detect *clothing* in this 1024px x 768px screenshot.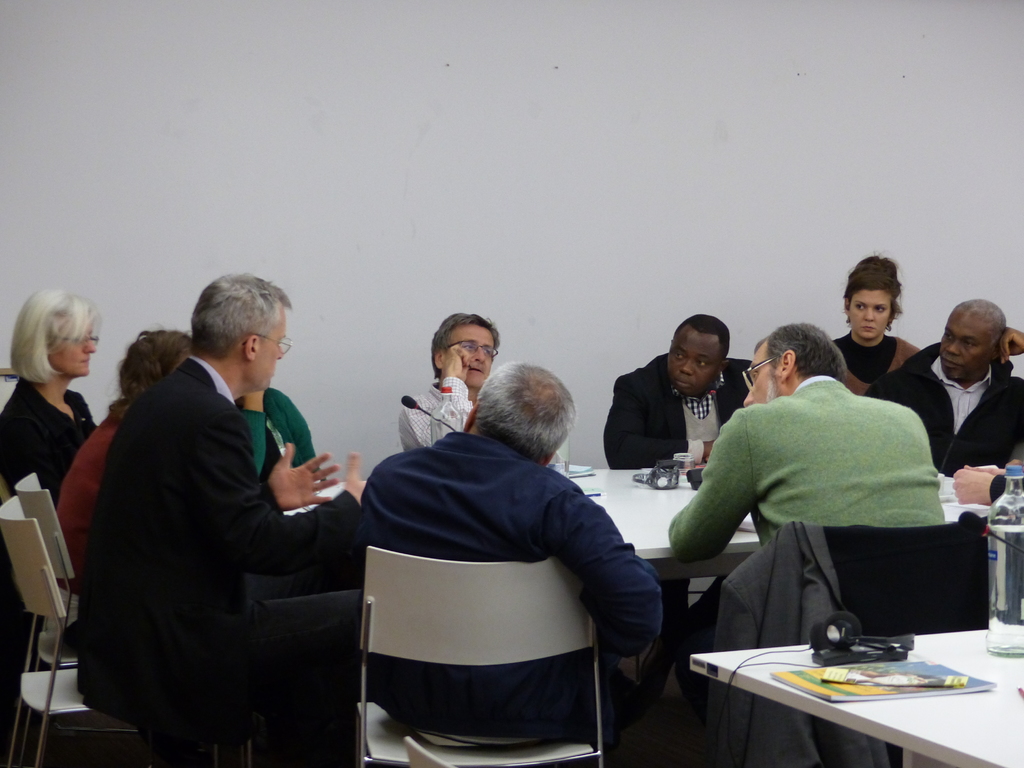
Detection: <bbox>599, 346, 742, 487</bbox>.
